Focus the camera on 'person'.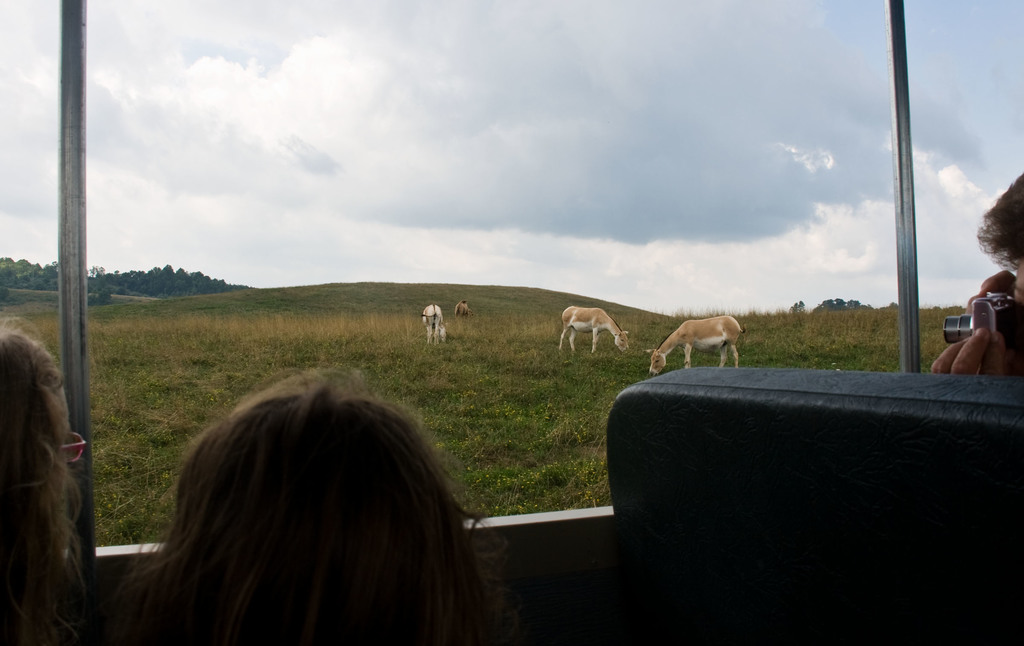
Focus region: pyautogui.locateOnScreen(940, 184, 1022, 374).
